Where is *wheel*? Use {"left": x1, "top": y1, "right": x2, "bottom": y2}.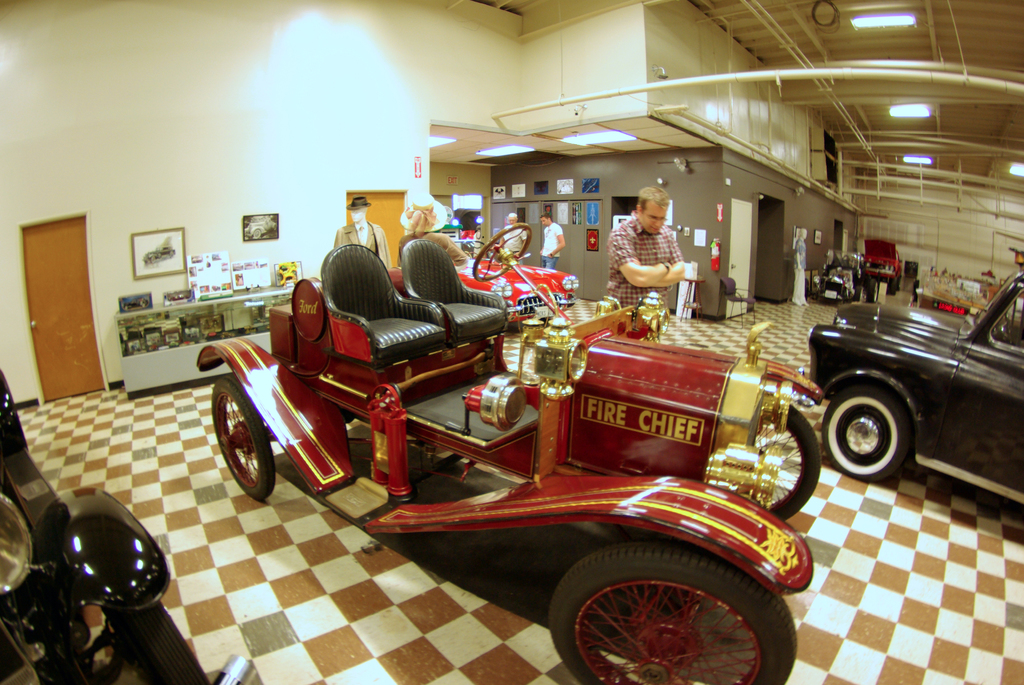
{"left": 211, "top": 375, "right": 277, "bottom": 503}.
